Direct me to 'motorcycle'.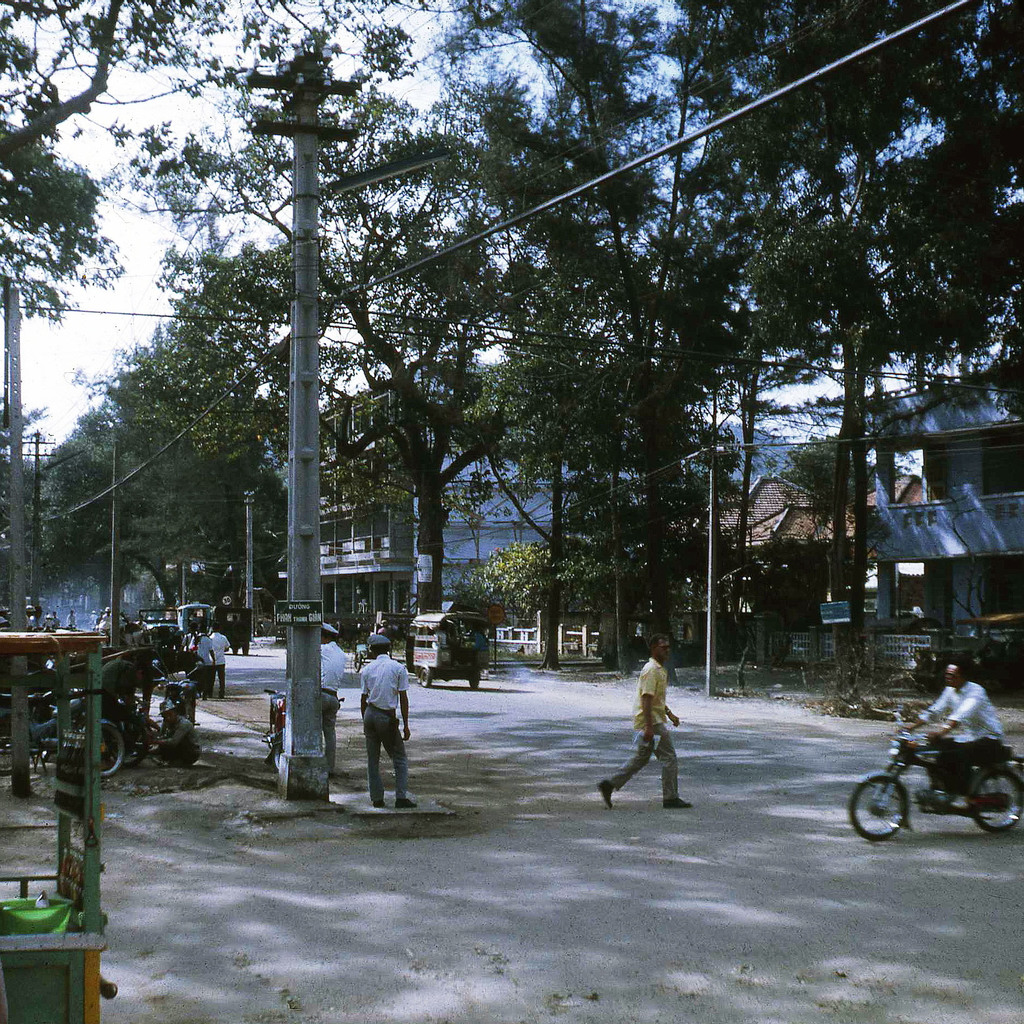
Direction: {"x1": 879, "y1": 712, "x2": 1022, "y2": 856}.
